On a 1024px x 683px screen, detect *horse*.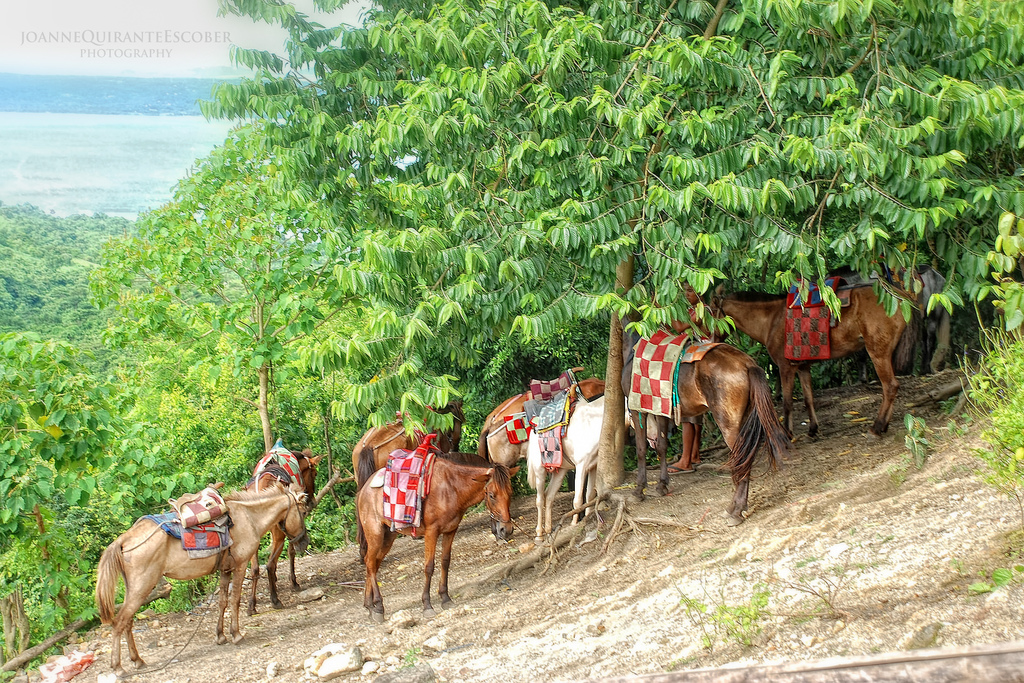
select_region(524, 374, 669, 543).
